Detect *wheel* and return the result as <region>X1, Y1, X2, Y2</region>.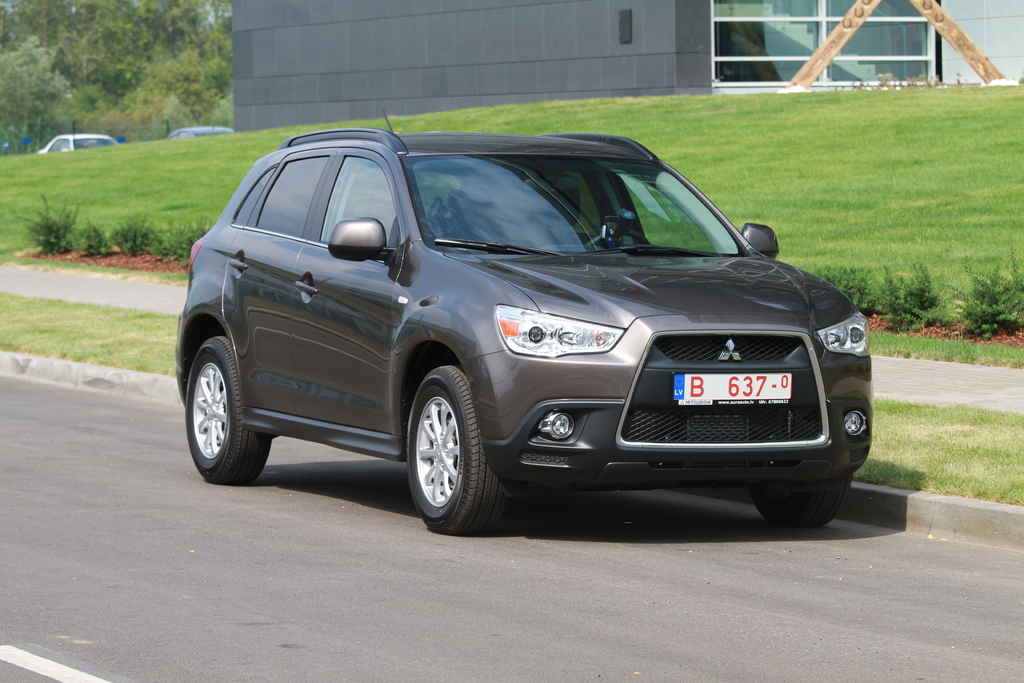
<region>754, 466, 852, 534</region>.
